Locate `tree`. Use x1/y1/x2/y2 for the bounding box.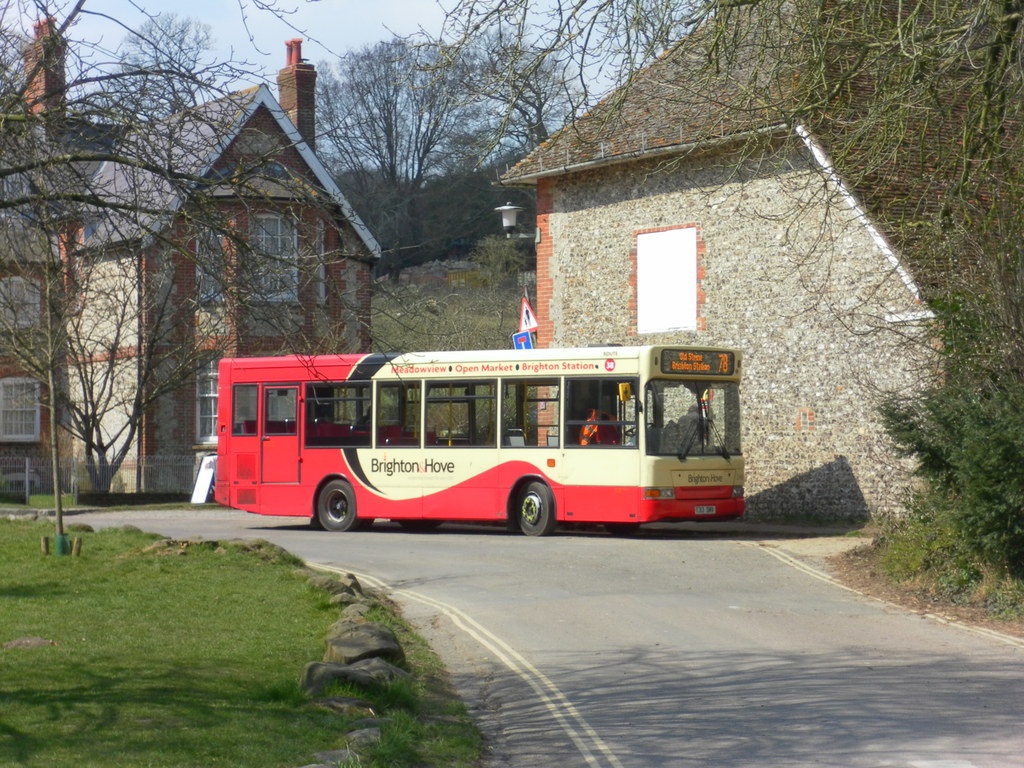
120/10/218/131.
